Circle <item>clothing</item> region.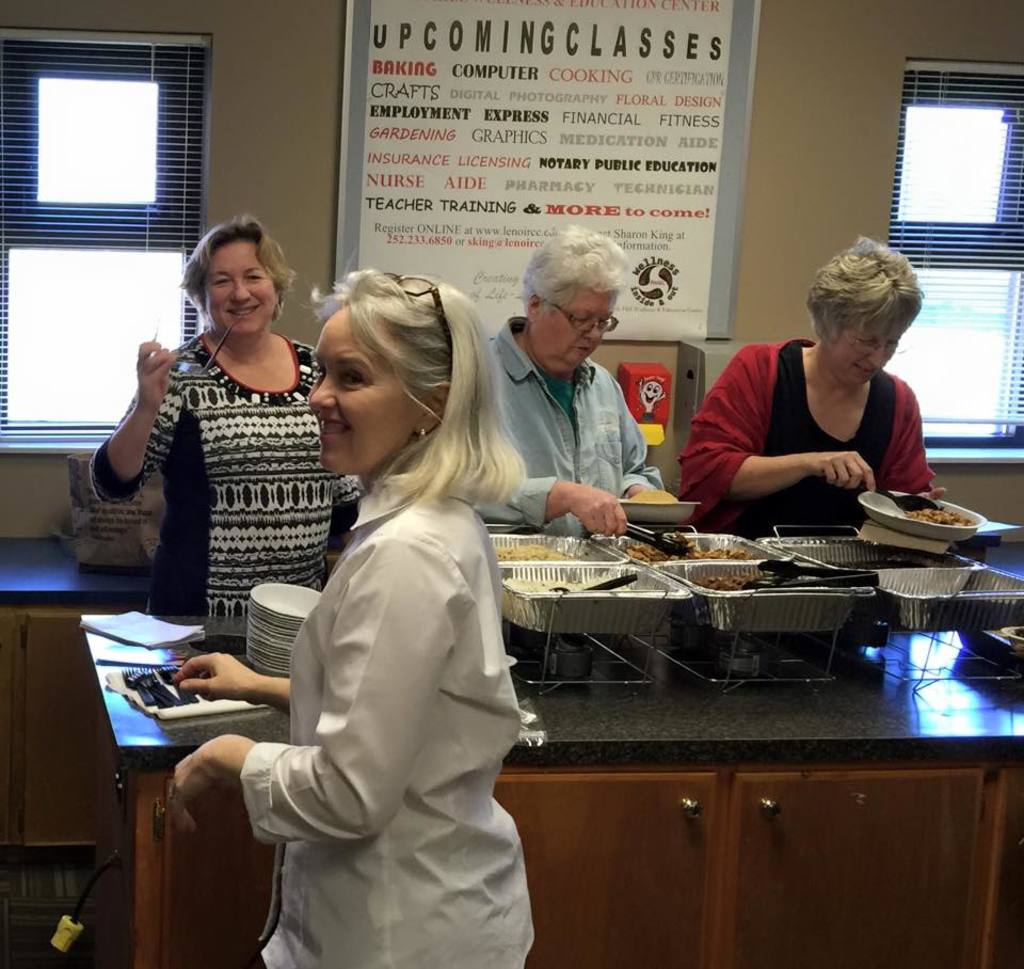
Region: (x1=473, y1=322, x2=646, y2=530).
